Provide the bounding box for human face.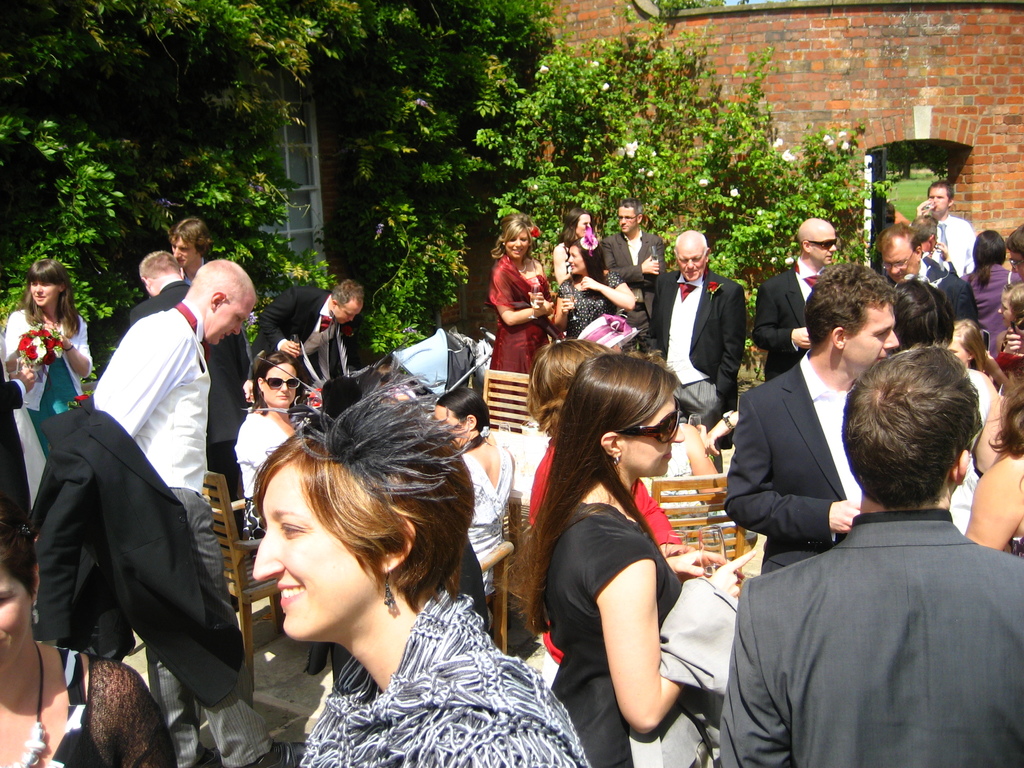
504:228:529:260.
